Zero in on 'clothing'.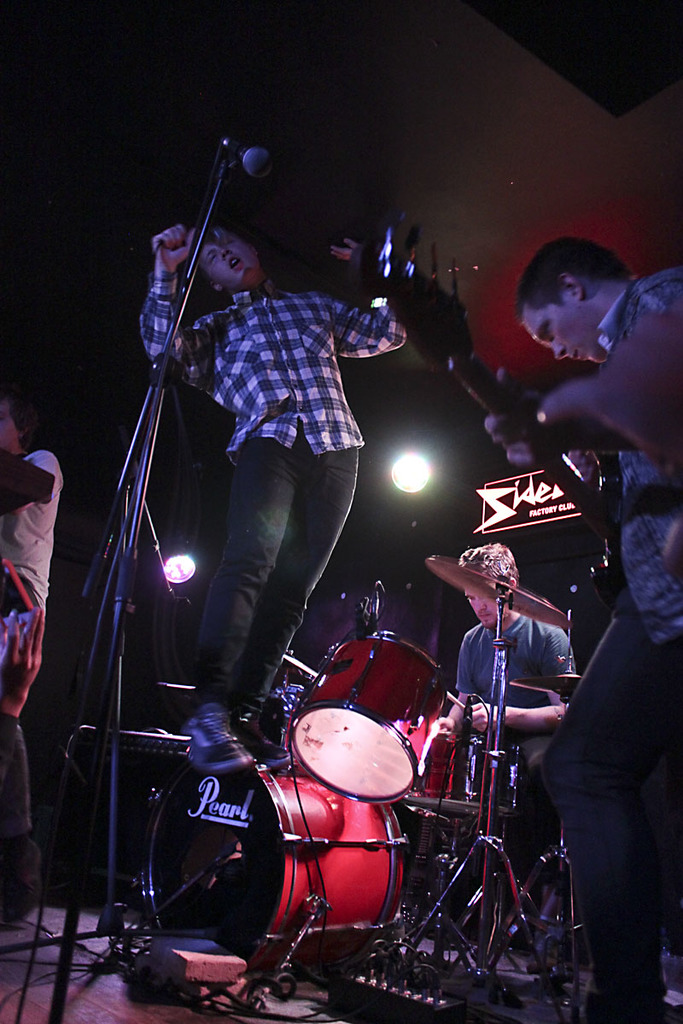
Zeroed in: 134:286:413:730.
